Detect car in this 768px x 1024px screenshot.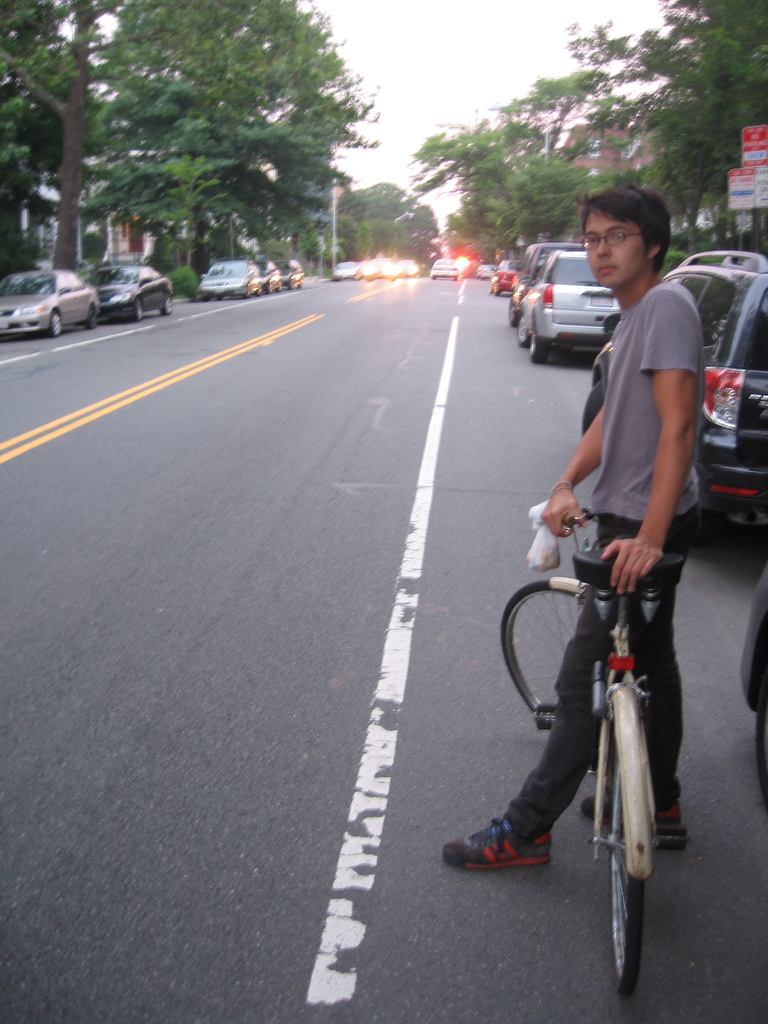
Detection: l=333, t=259, r=357, b=279.
